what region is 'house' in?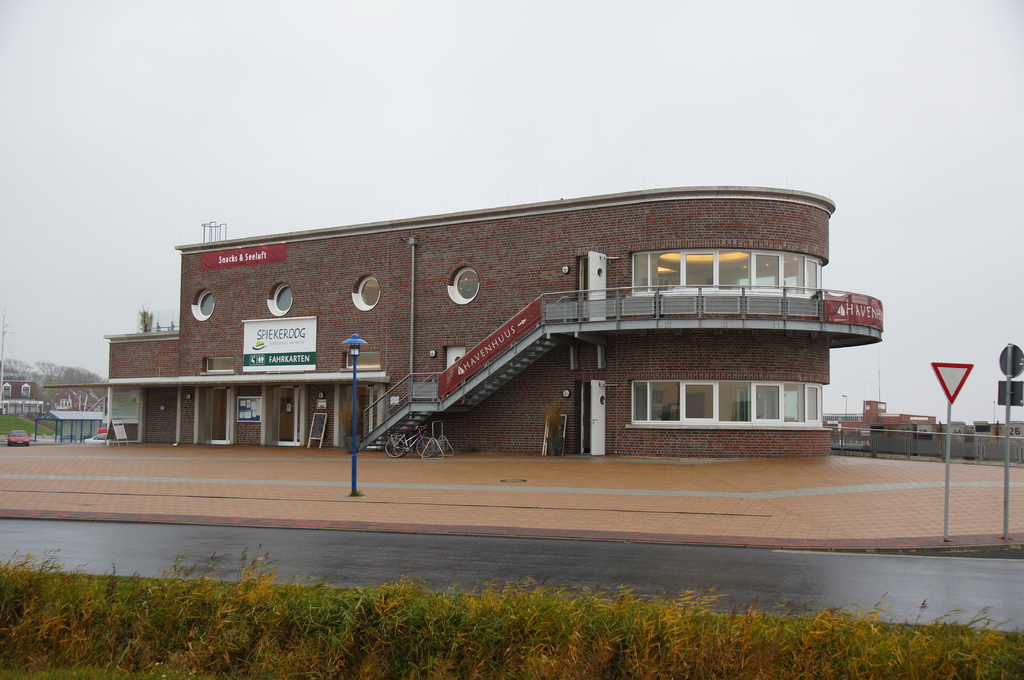
bbox=[71, 387, 102, 411].
